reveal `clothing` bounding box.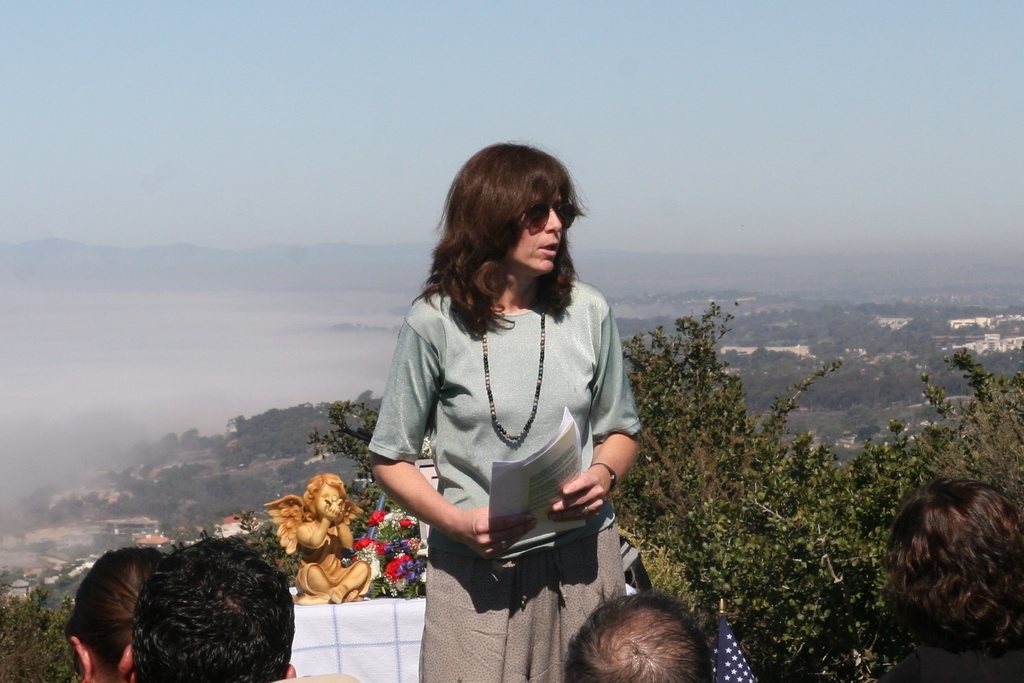
Revealed: detection(369, 277, 643, 682).
